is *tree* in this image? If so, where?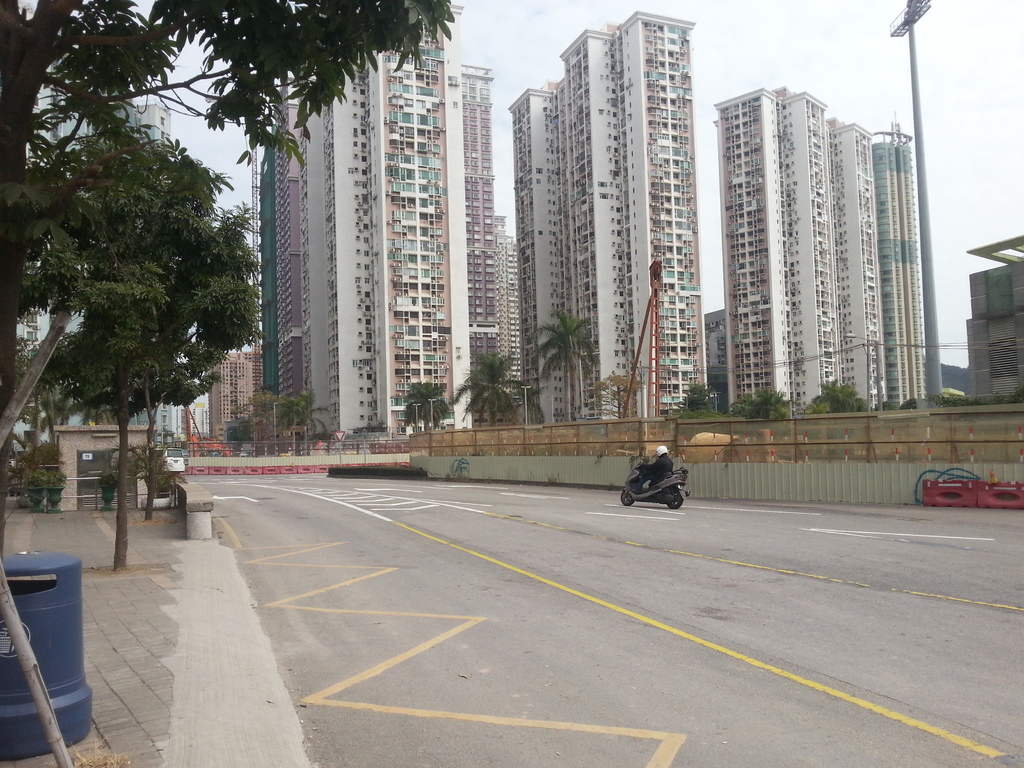
Yes, at rect(403, 384, 449, 435).
